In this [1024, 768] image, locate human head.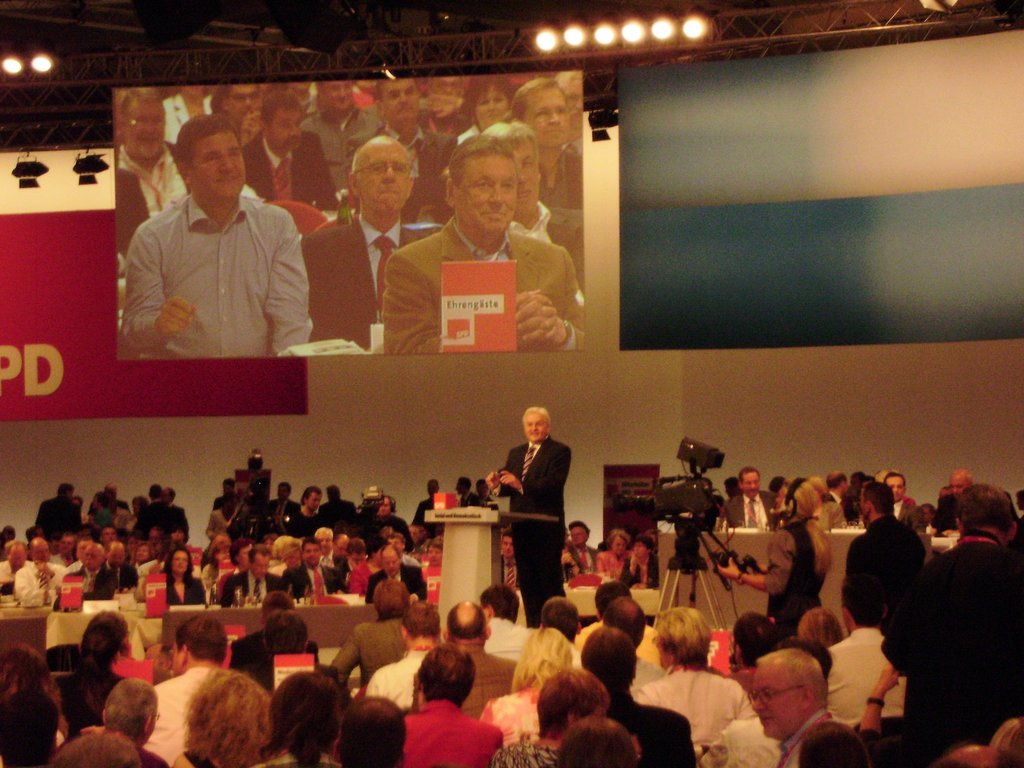
Bounding box: 424, 74, 463, 98.
